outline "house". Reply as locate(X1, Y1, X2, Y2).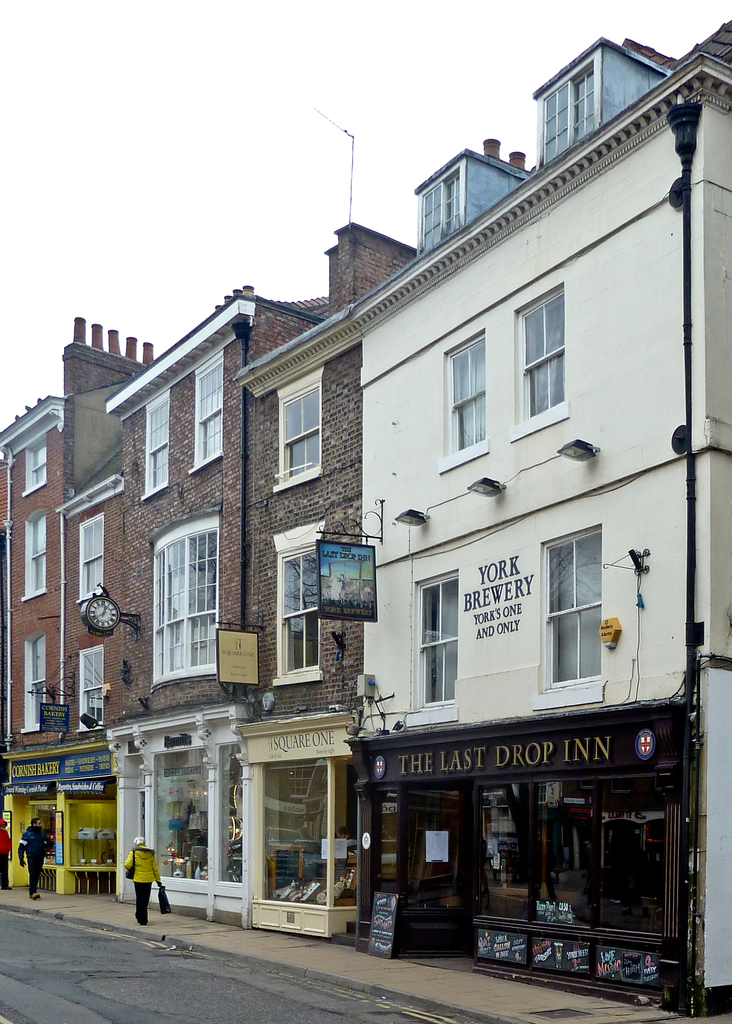
locate(346, 14, 731, 1021).
